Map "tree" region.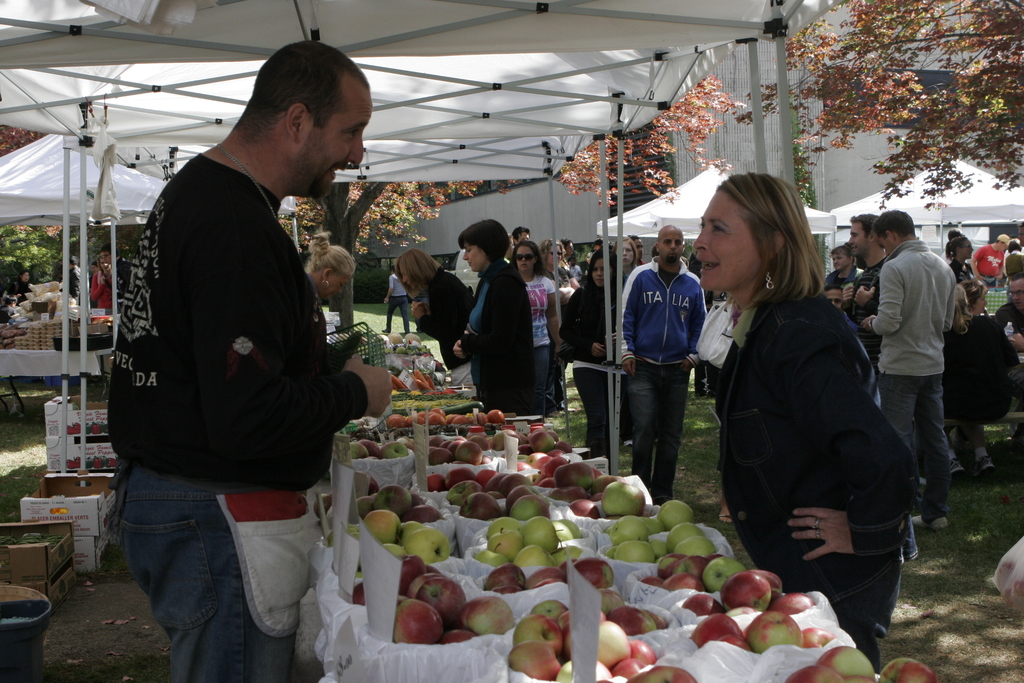
Mapped to [559, 58, 751, 210].
